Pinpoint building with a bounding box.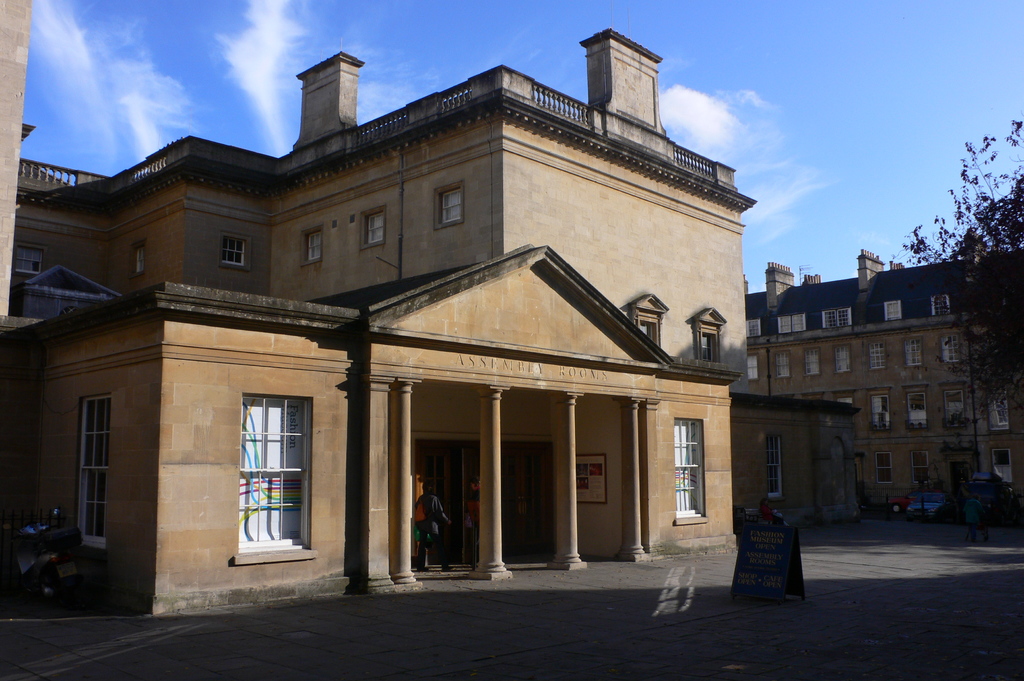
box(0, 0, 1023, 629).
